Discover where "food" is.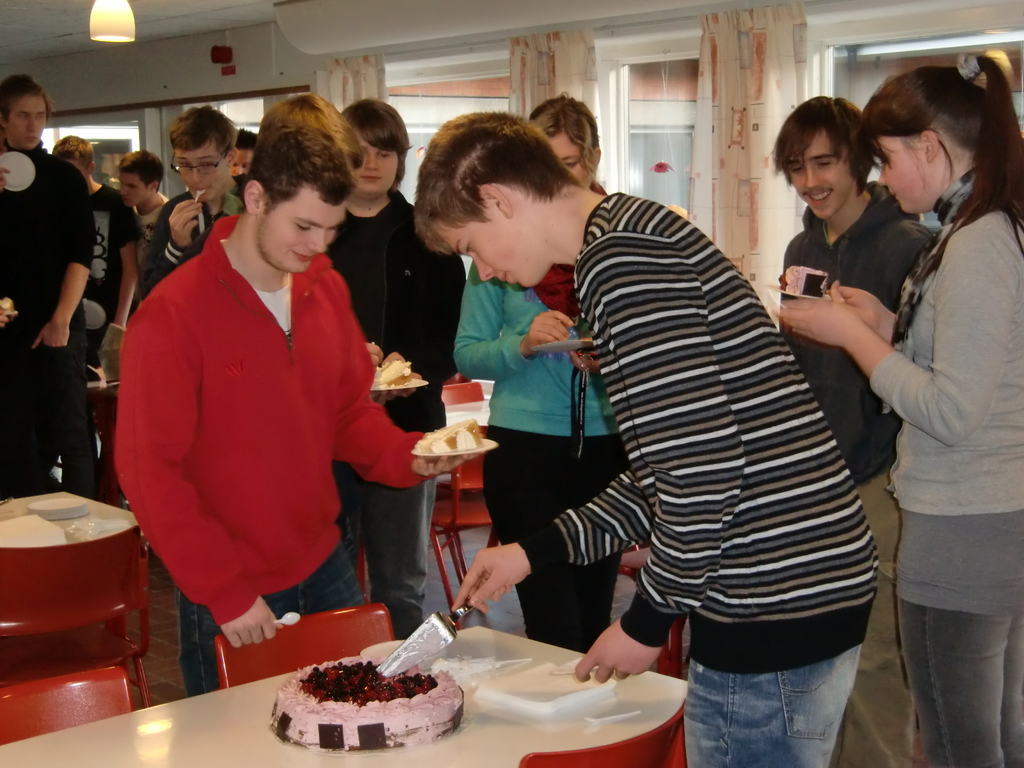
Discovered at <region>267, 650, 439, 751</region>.
